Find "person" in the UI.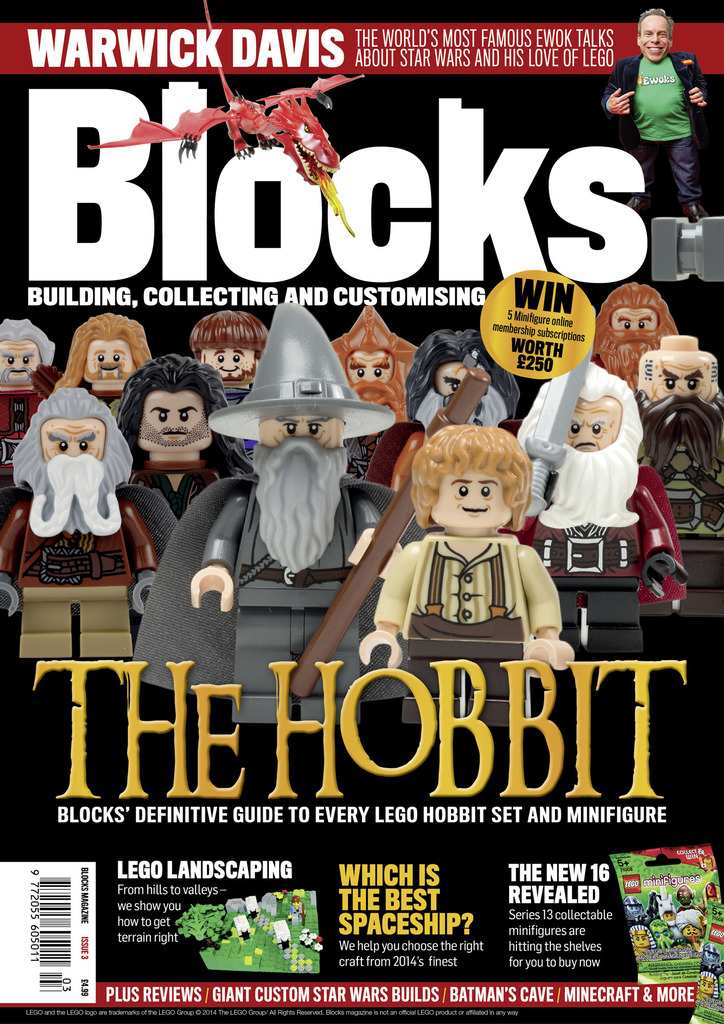
UI element at box=[700, 968, 717, 996].
